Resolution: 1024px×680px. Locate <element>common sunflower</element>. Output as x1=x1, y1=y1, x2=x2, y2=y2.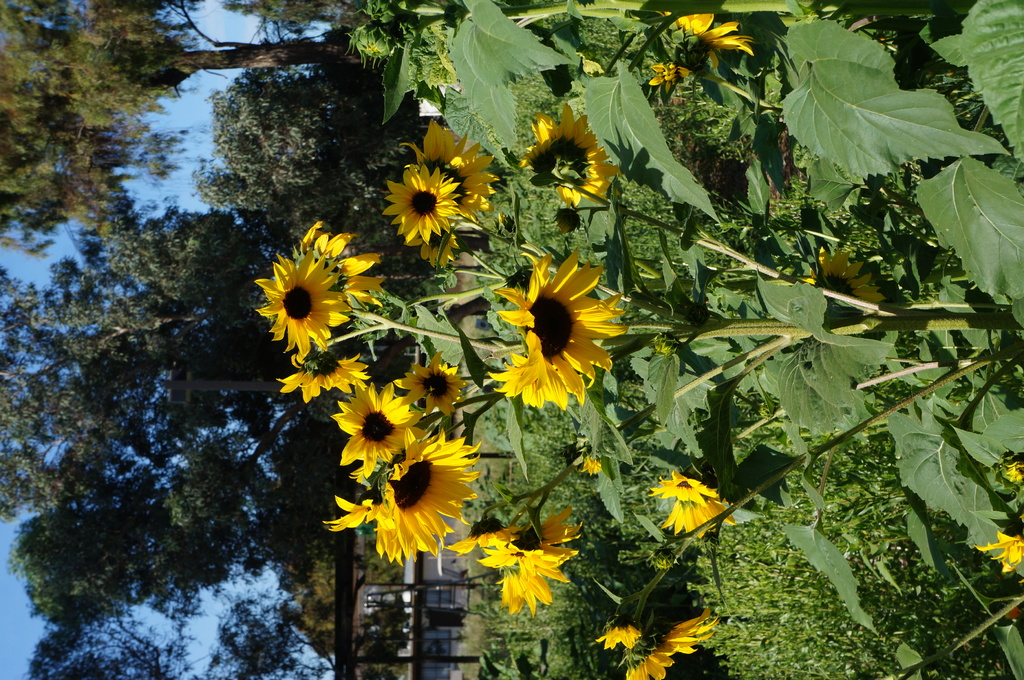
x1=655, y1=3, x2=748, y2=78.
